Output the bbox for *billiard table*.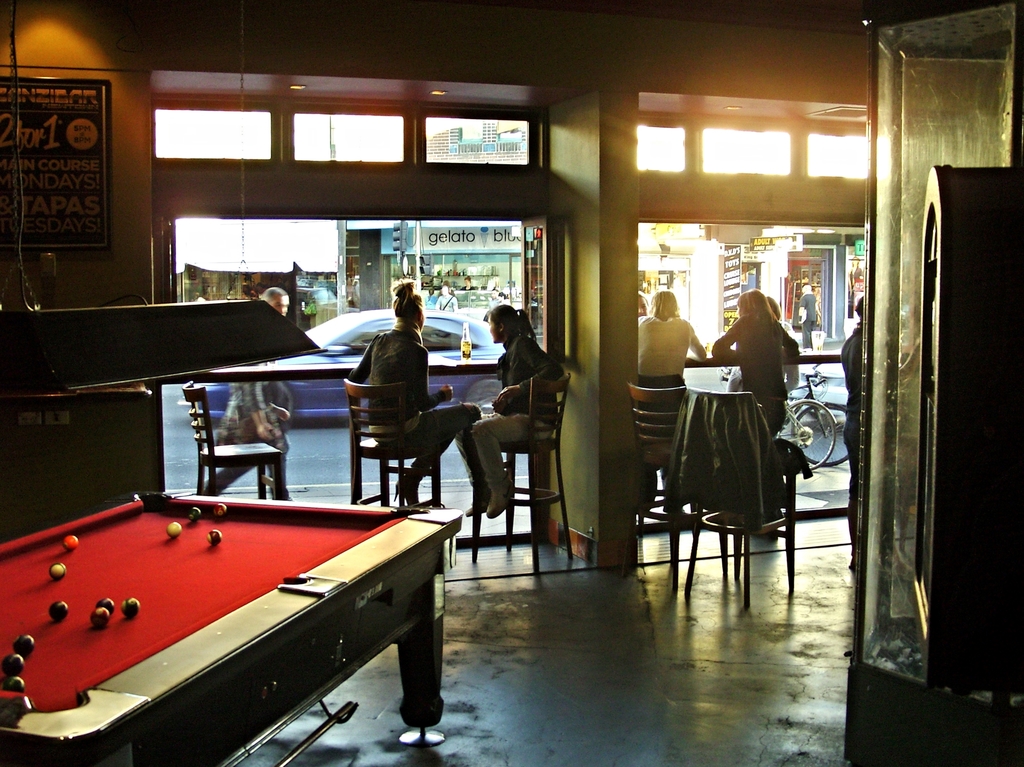
x1=0 y1=488 x2=463 y2=766.
